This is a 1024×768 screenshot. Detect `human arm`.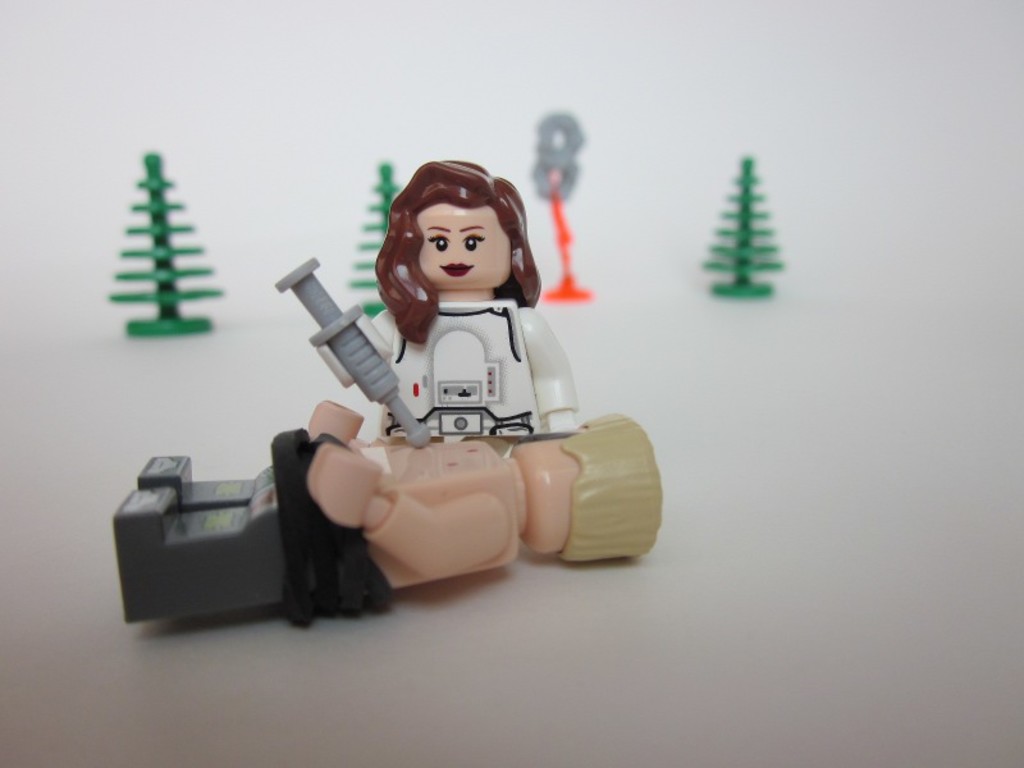
l=323, t=444, r=513, b=585.
